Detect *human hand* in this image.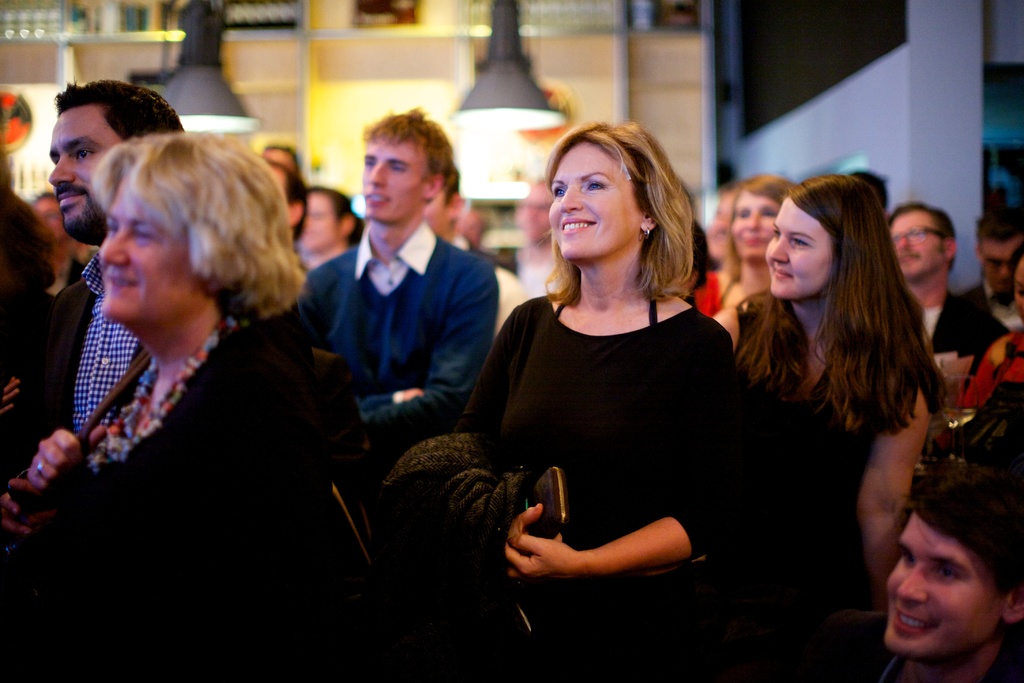
Detection: (27, 428, 107, 493).
